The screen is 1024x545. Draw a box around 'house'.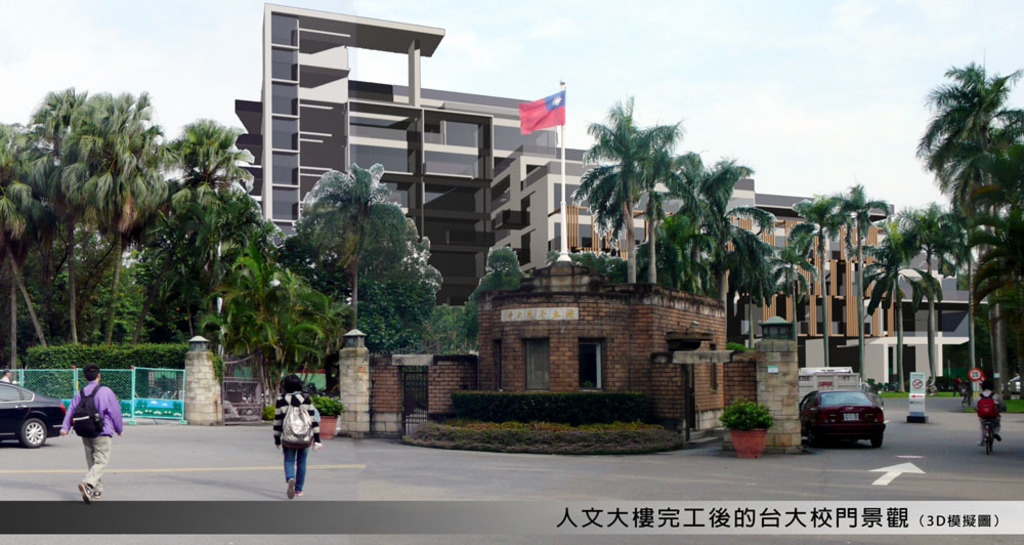
BBox(977, 237, 1023, 400).
